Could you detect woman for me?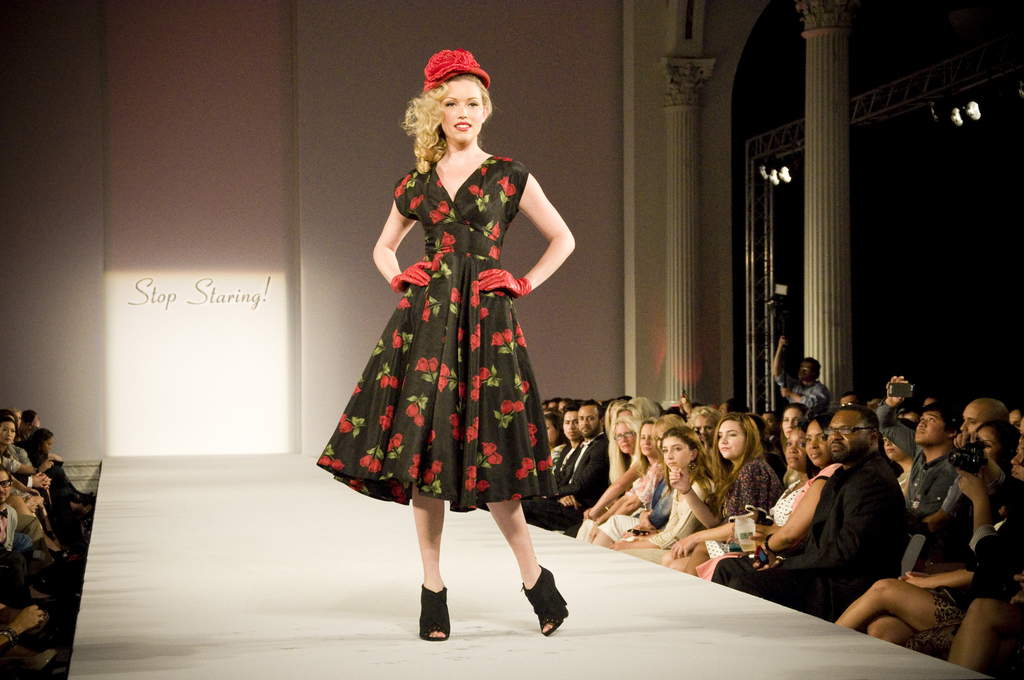
Detection result: (left=588, top=414, right=671, bottom=549).
